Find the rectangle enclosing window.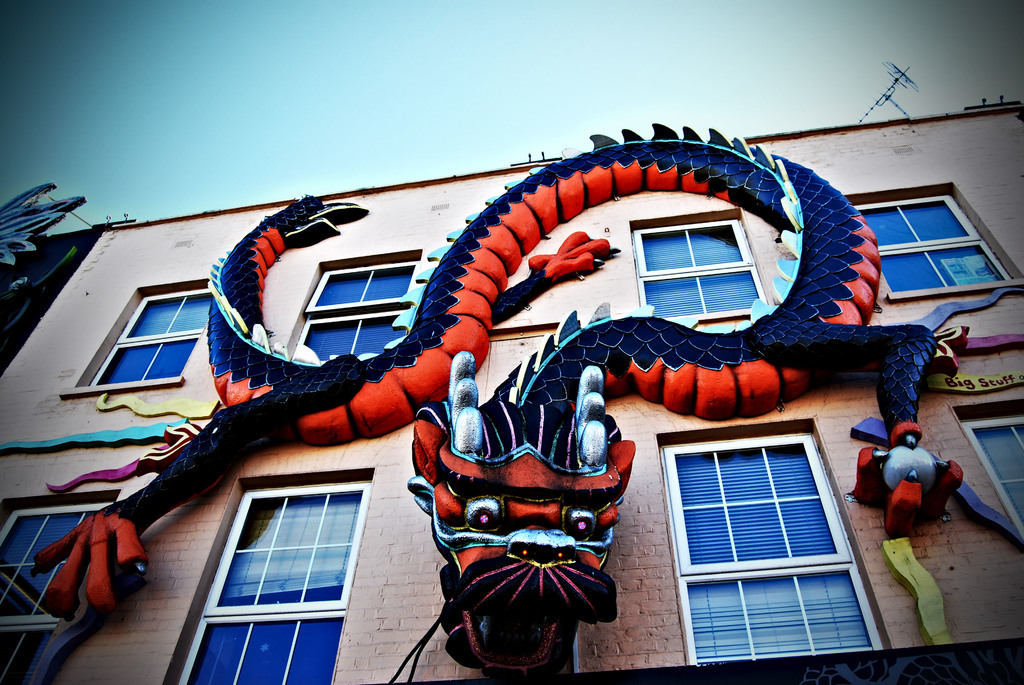
950/392/1023/533.
